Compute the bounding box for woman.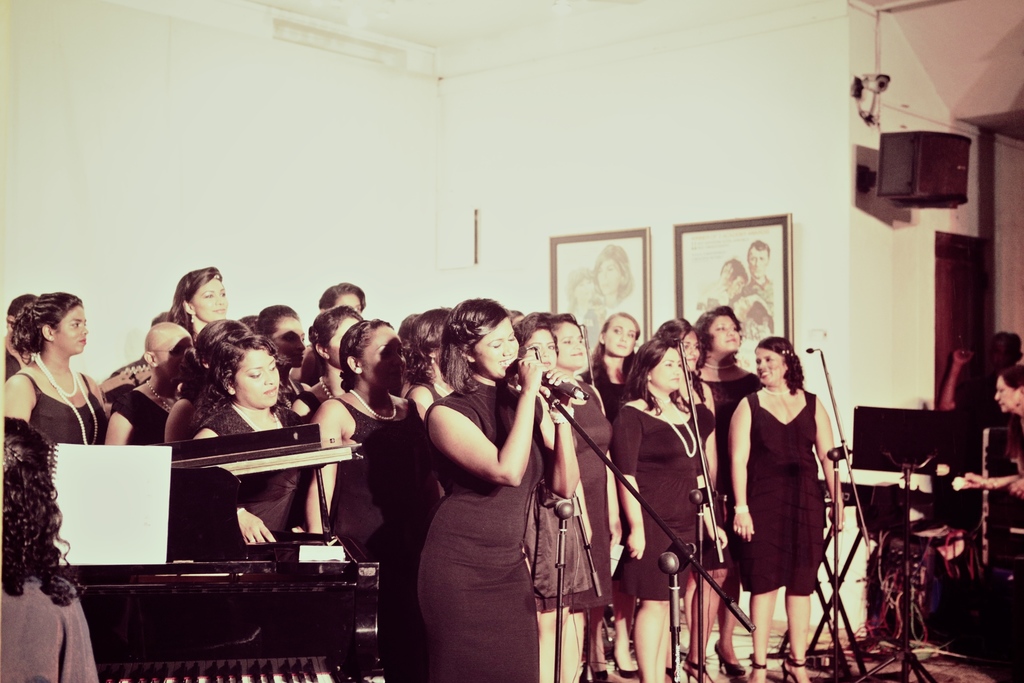
<bbox>696, 304, 758, 459</bbox>.
